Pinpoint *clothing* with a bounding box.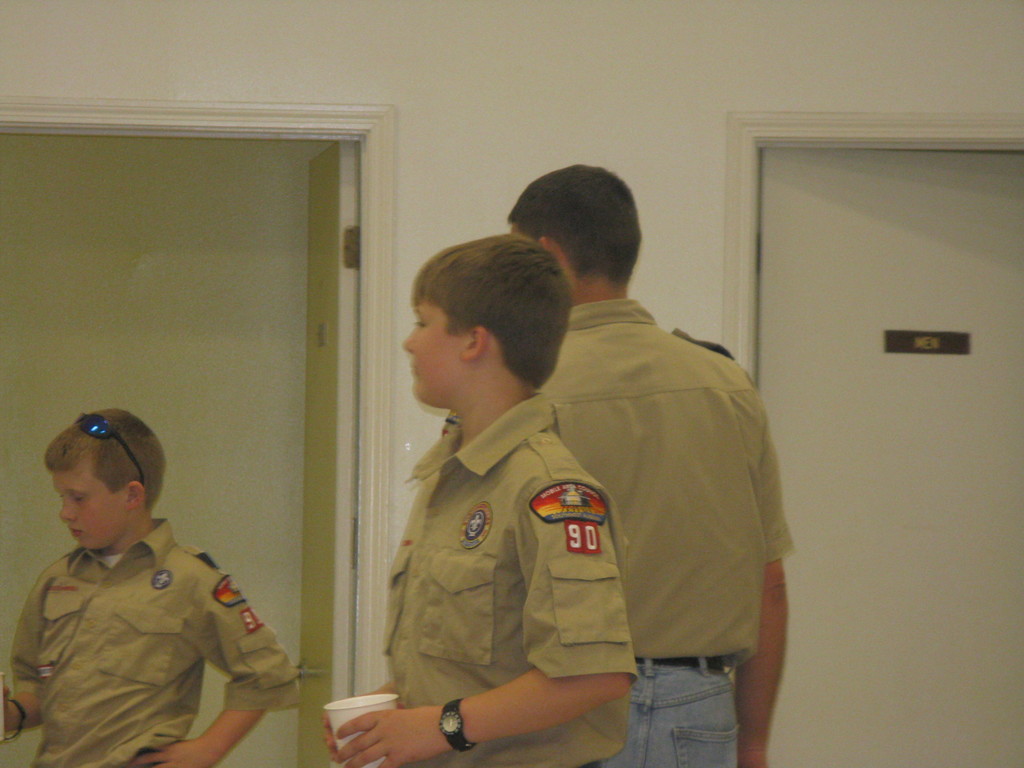
[445,297,792,767].
